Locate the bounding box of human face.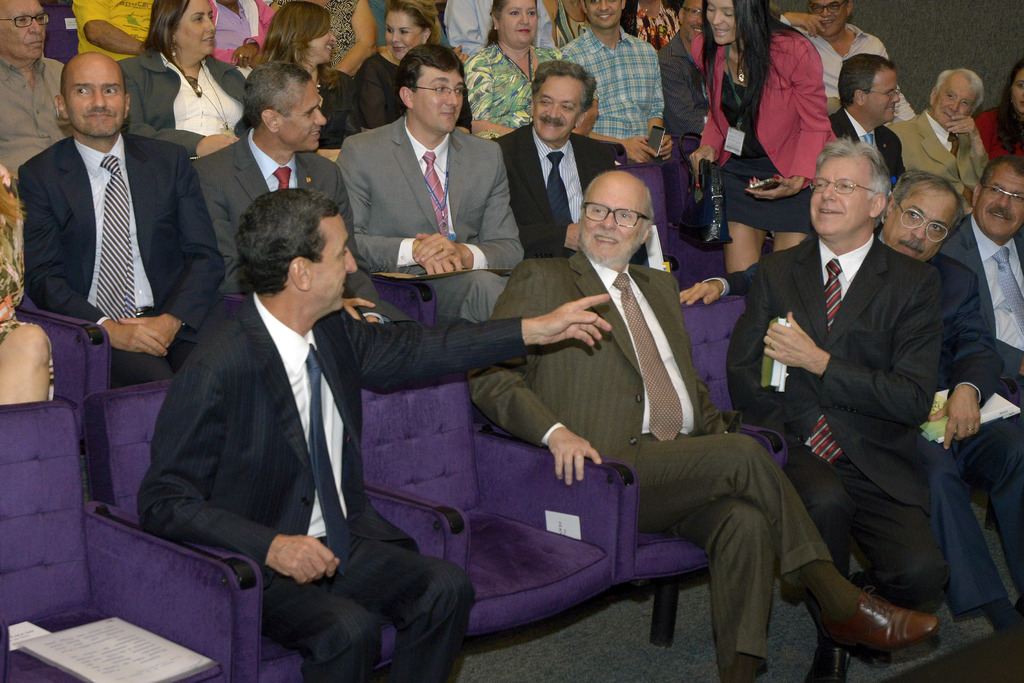
Bounding box: BBox(409, 65, 464, 132).
